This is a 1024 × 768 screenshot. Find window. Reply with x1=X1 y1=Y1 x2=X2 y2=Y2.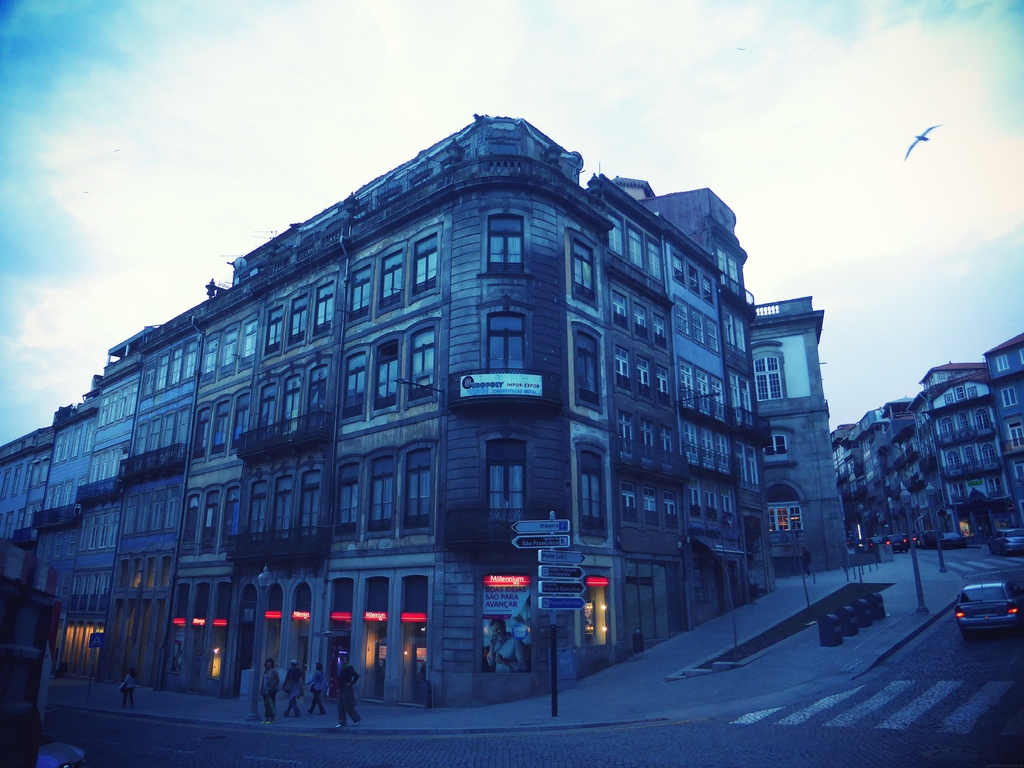
x1=483 y1=209 x2=534 y2=279.
